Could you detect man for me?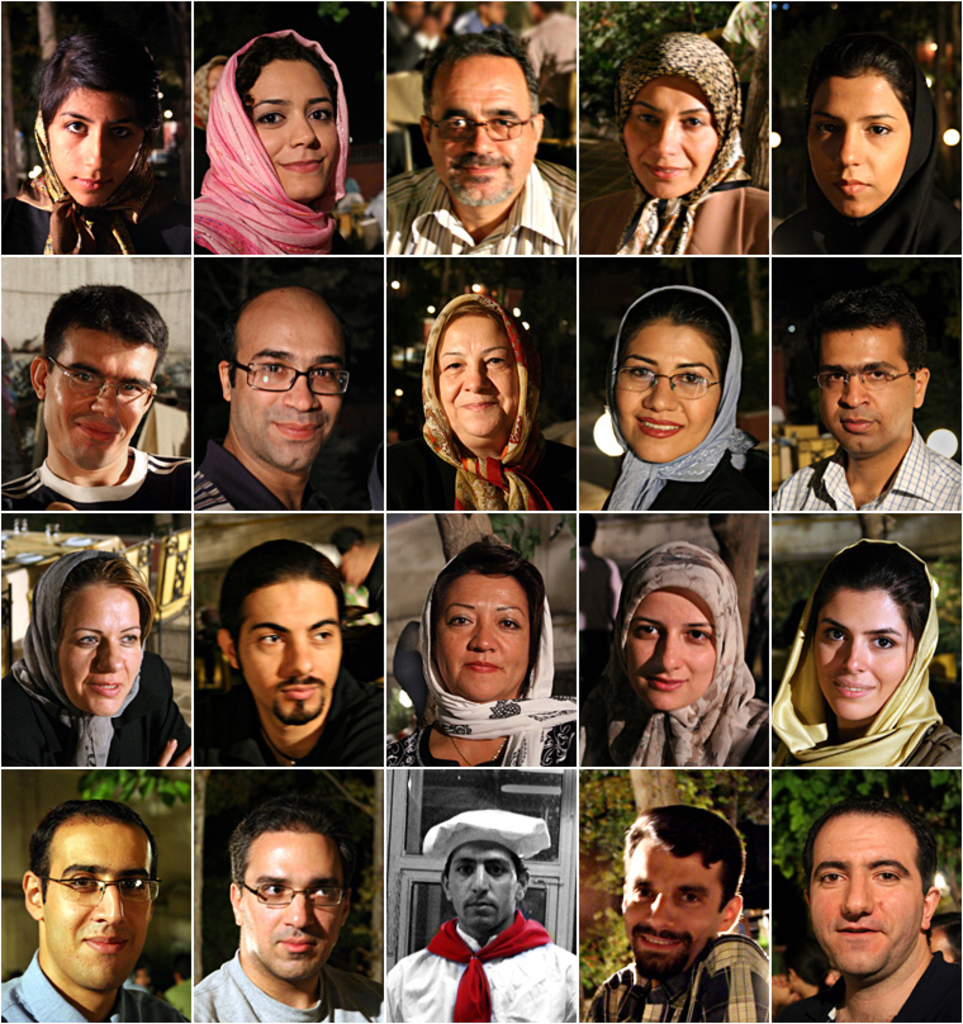
Detection result: detection(189, 286, 354, 508).
